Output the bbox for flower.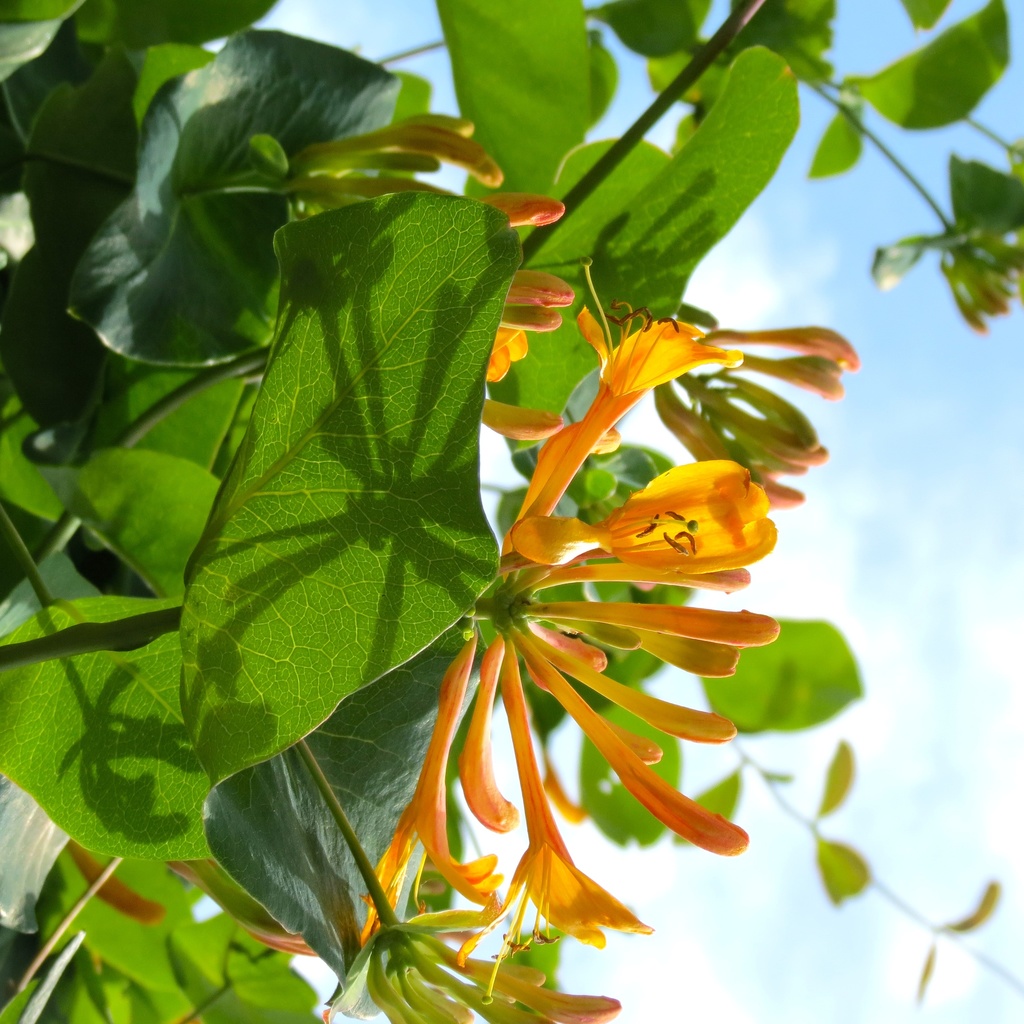
rect(498, 458, 772, 586).
